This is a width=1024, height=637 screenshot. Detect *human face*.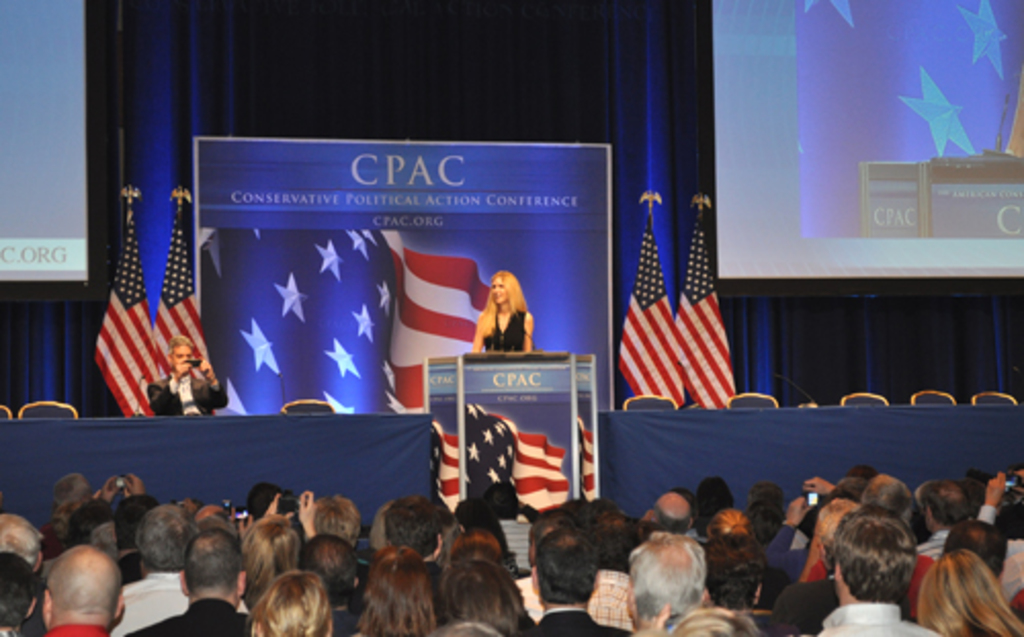
492/274/504/305.
